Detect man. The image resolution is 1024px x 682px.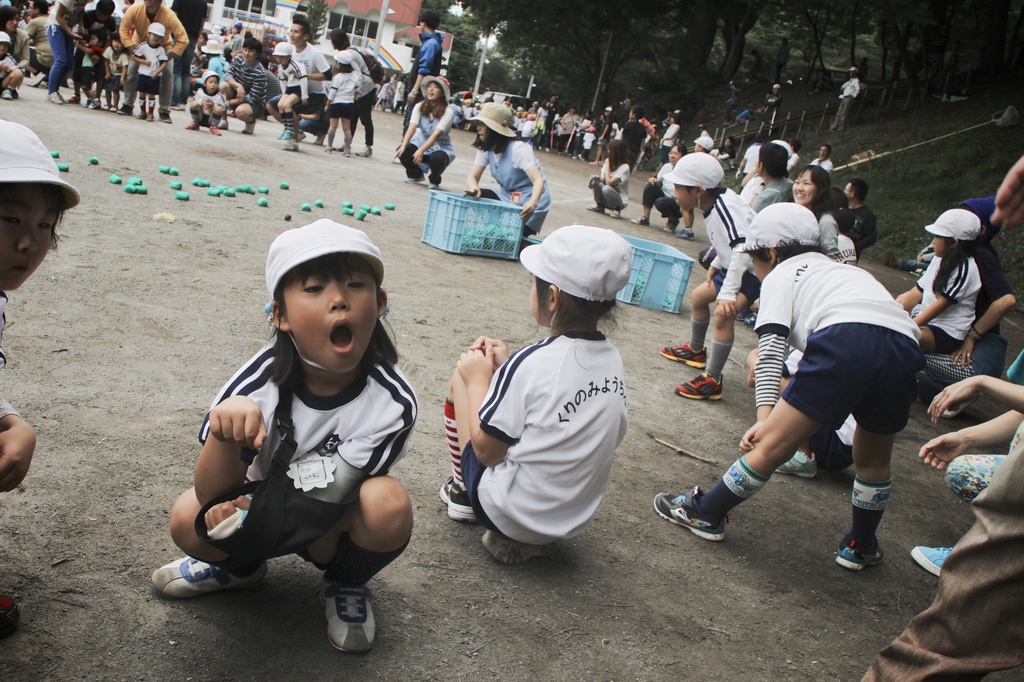
bbox=[395, 13, 450, 171].
